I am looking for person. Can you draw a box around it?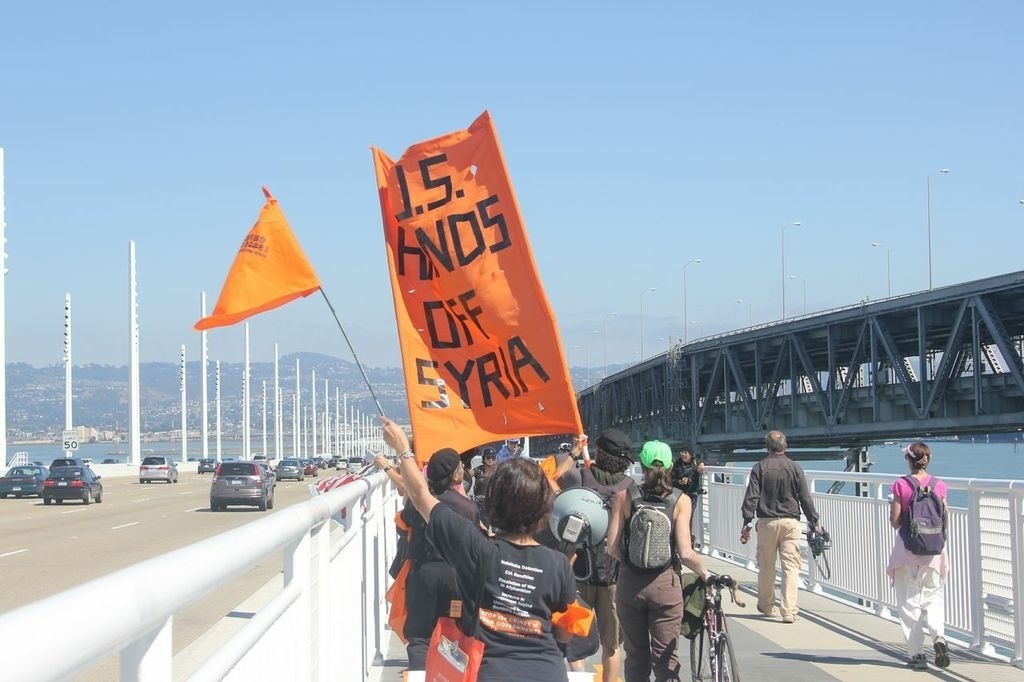
Sure, the bounding box is (407,443,475,670).
